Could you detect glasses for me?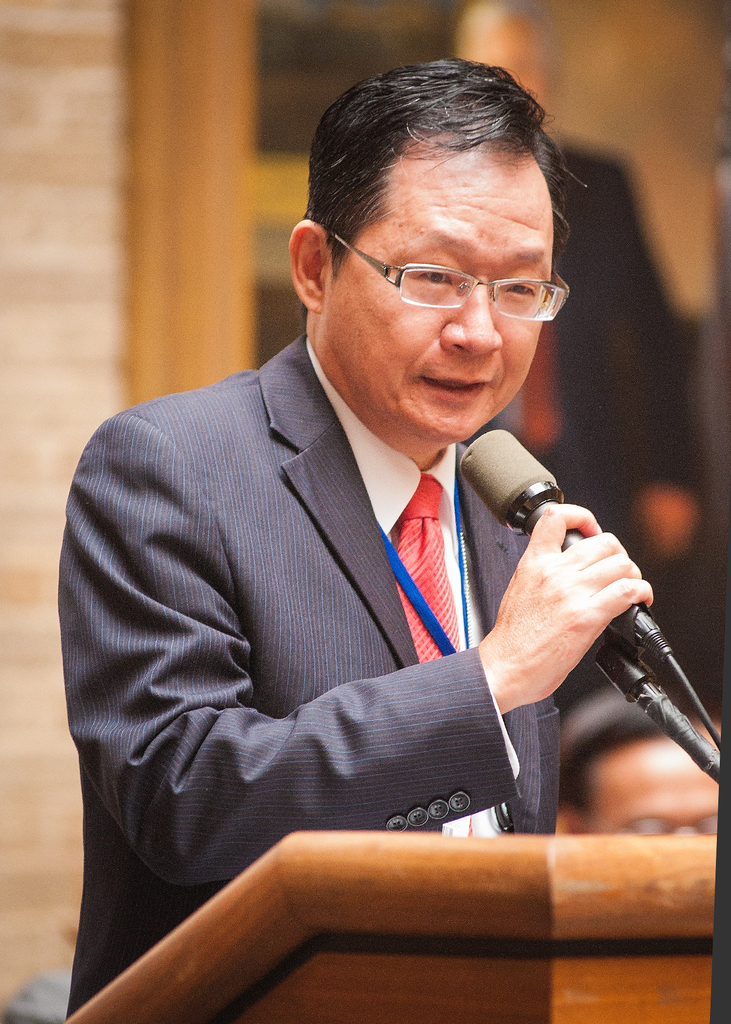
Detection result: left=339, top=241, right=575, bottom=308.
